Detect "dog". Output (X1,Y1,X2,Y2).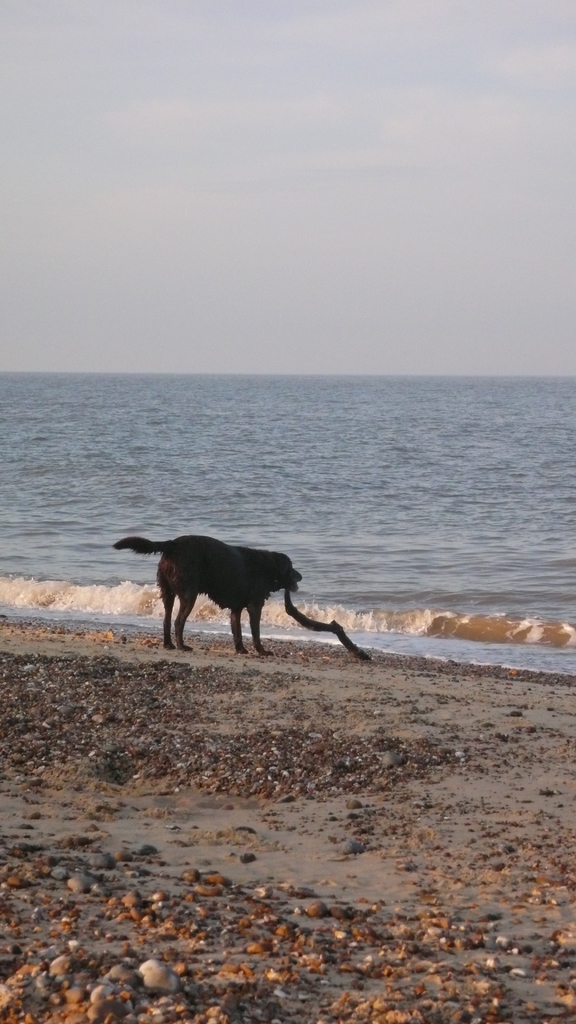
(111,532,303,656).
